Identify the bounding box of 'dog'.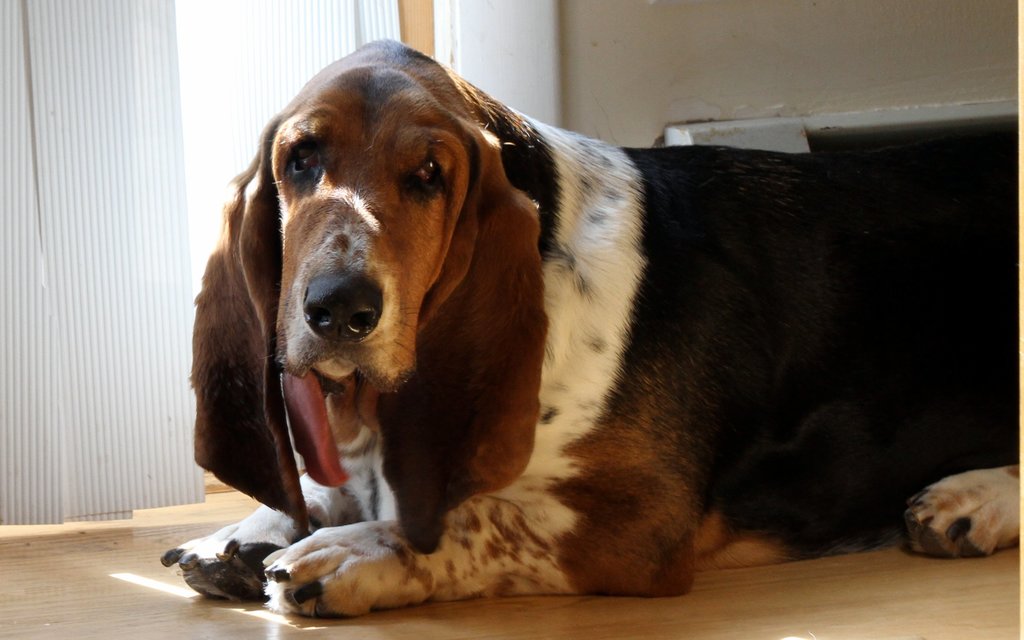
l=154, t=35, r=1021, b=618.
